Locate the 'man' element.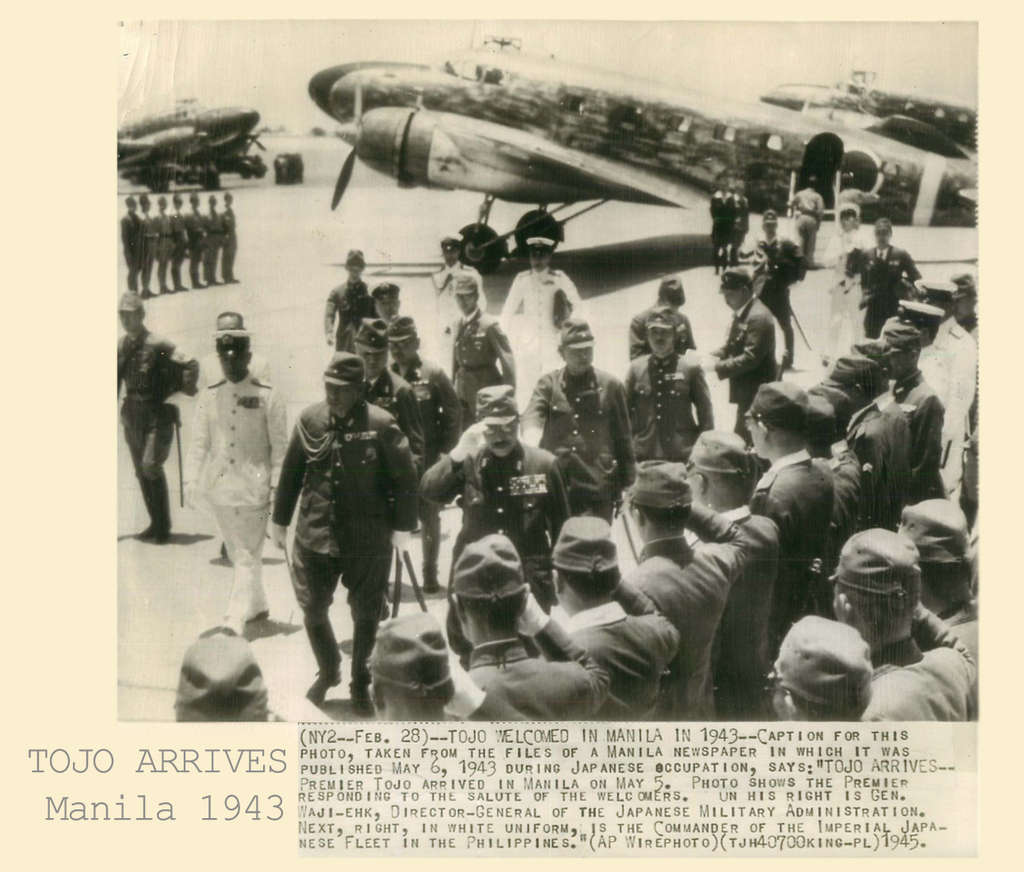
Element bbox: bbox=(682, 423, 781, 731).
